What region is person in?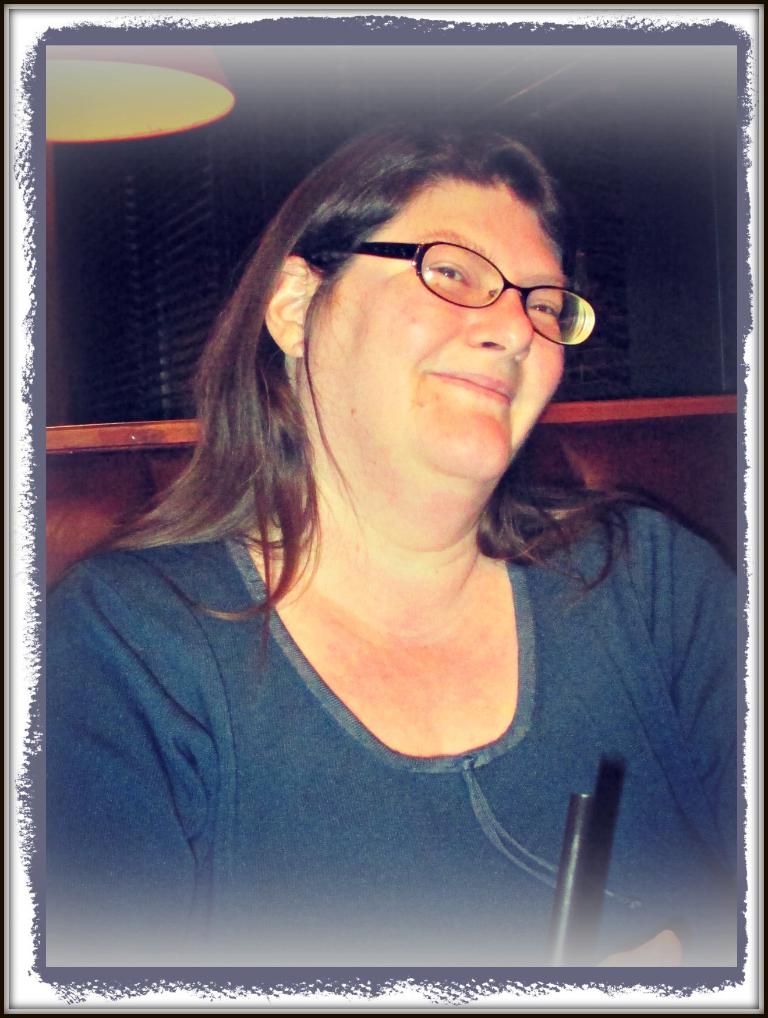
select_region(46, 115, 739, 971).
